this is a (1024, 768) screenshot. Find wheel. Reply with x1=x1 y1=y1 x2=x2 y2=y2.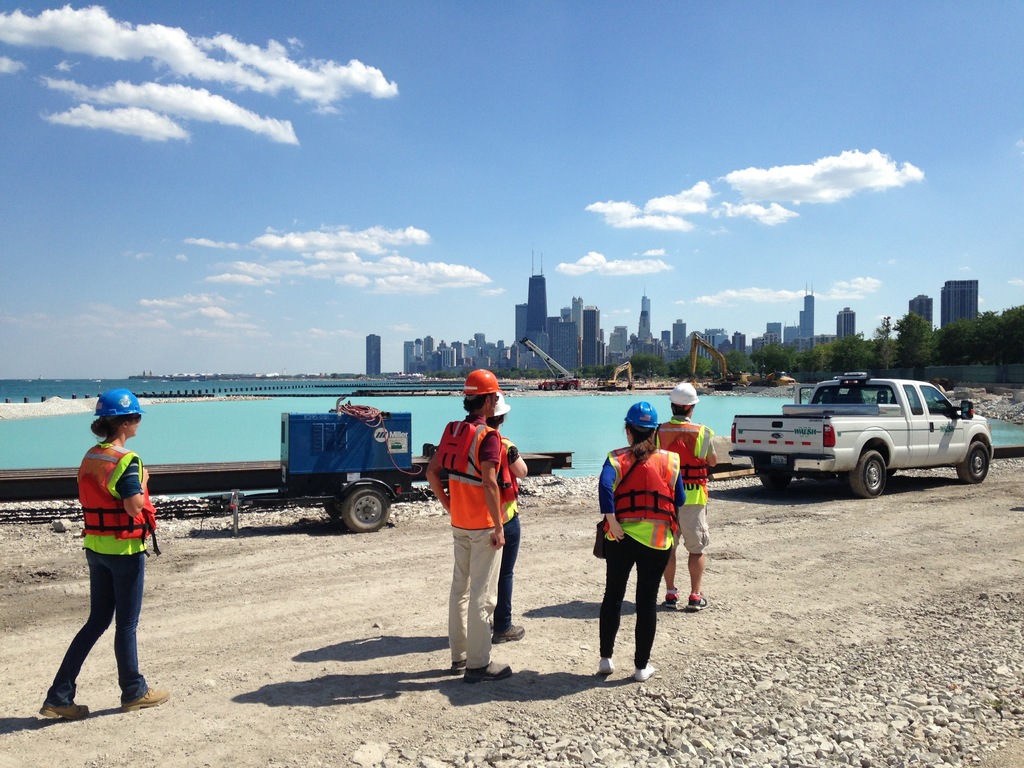
x1=753 y1=454 x2=794 y2=487.
